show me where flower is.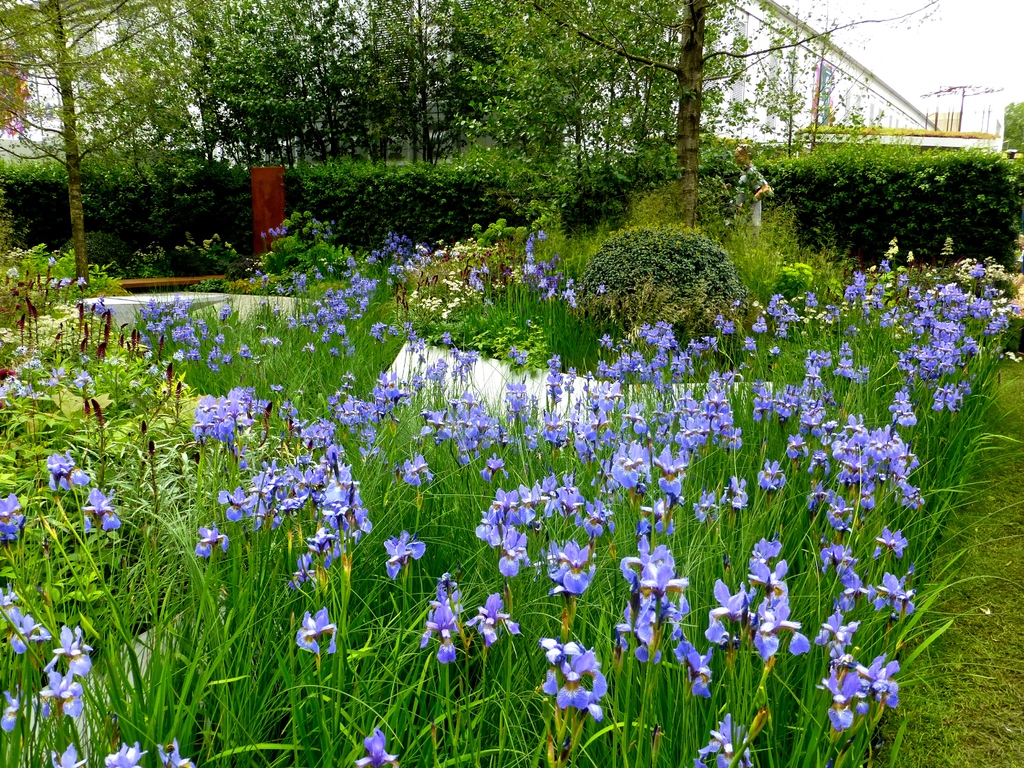
flower is at [x1=154, y1=738, x2=194, y2=767].
